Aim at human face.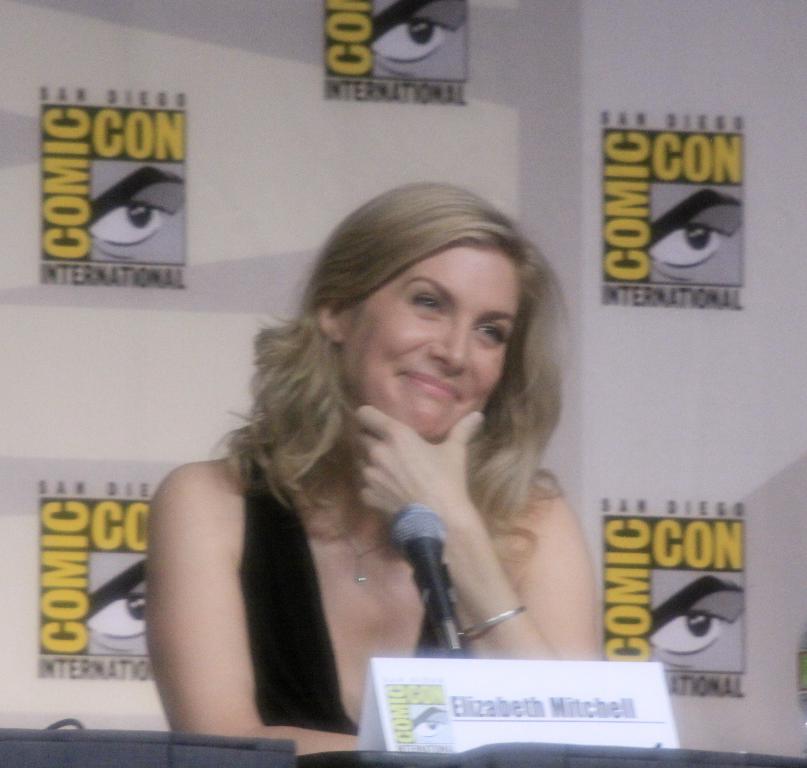
Aimed at [646, 185, 744, 285].
